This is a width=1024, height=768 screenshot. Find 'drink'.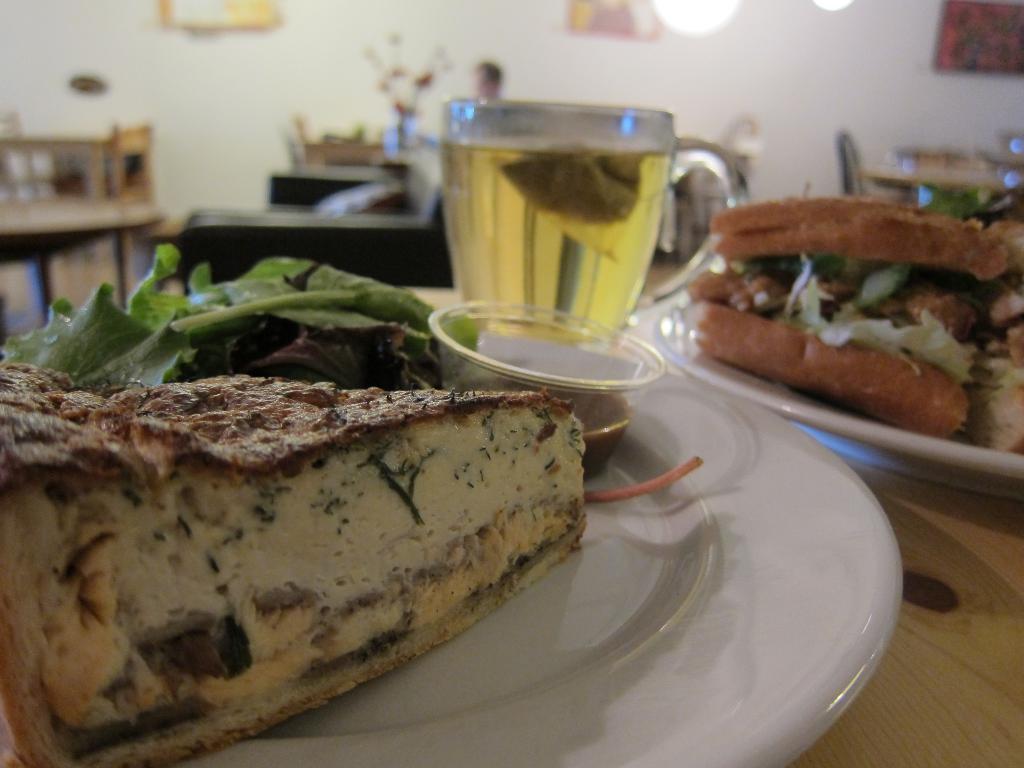
Bounding box: (left=434, top=84, right=735, bottom=351).
